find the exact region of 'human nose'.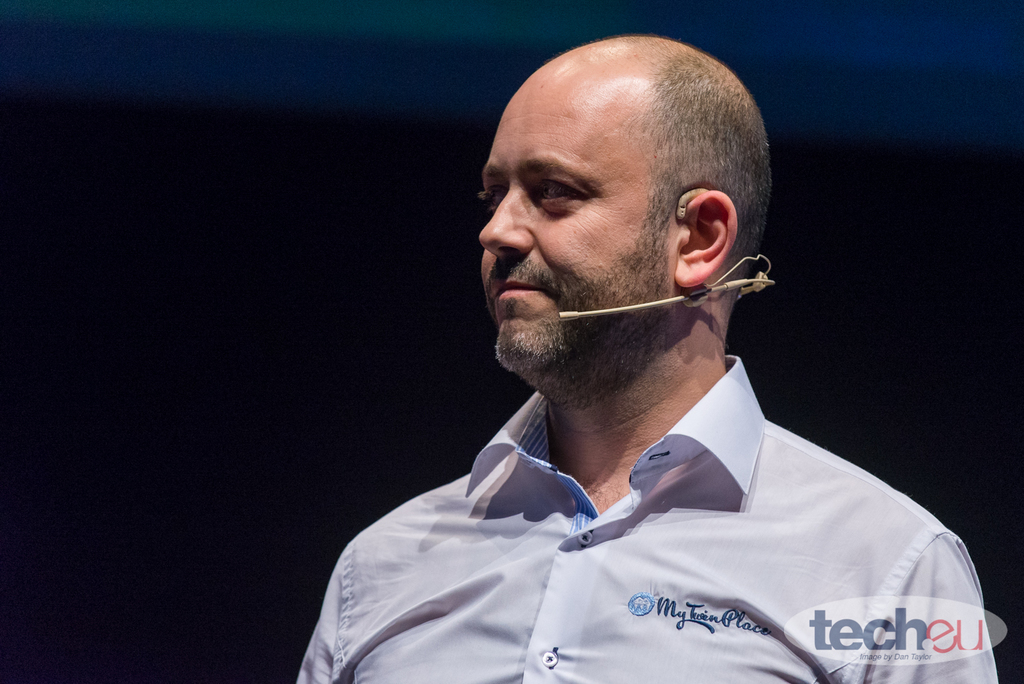
Exact region: bbox=(477, 186, 528, 256).
